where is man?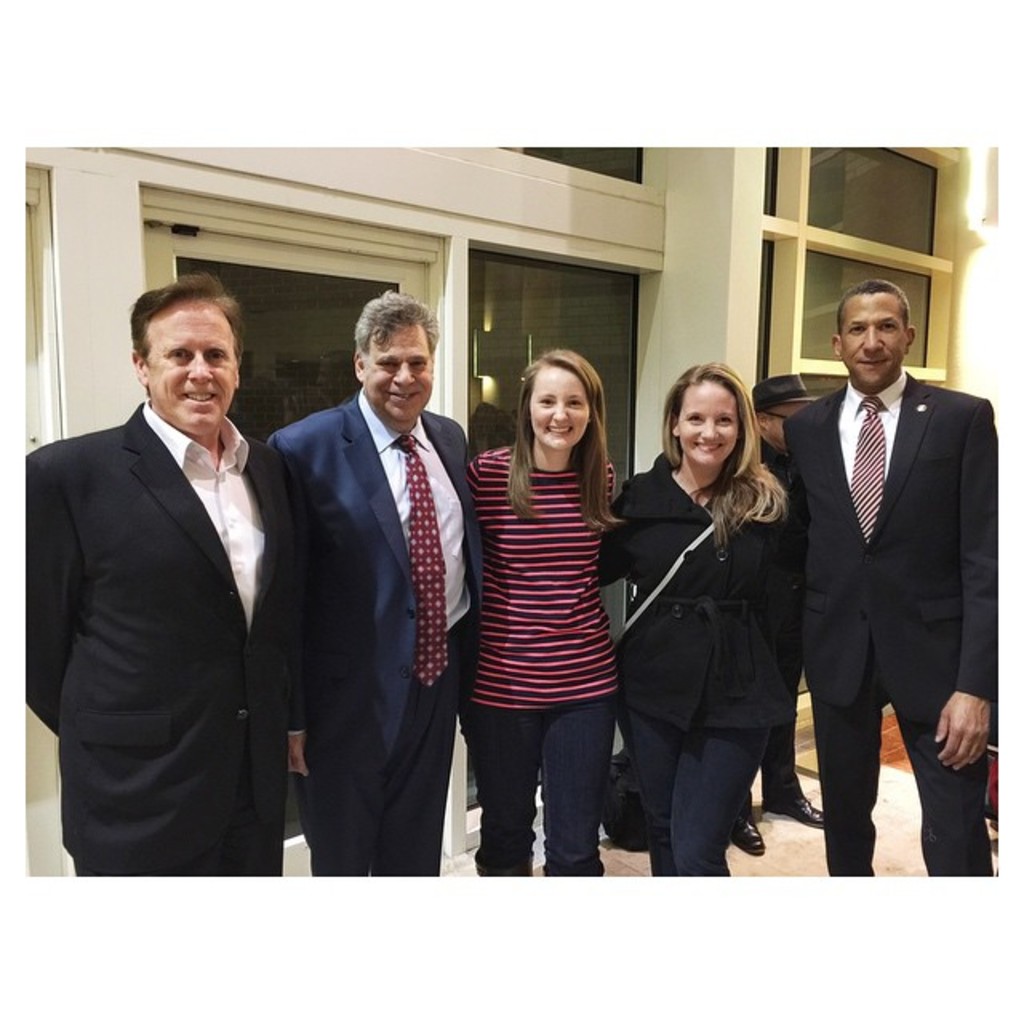
<region>267, 286, 488, 877</region>.
